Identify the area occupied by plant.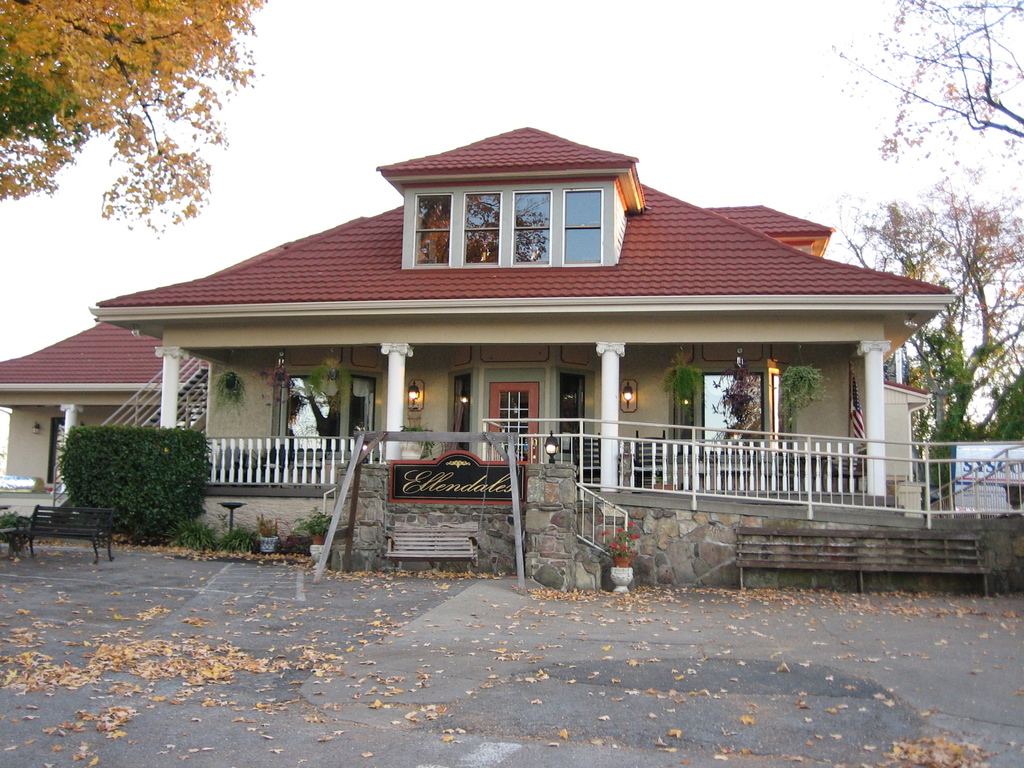
Area: l=778, t=363, r=833, b=428.
